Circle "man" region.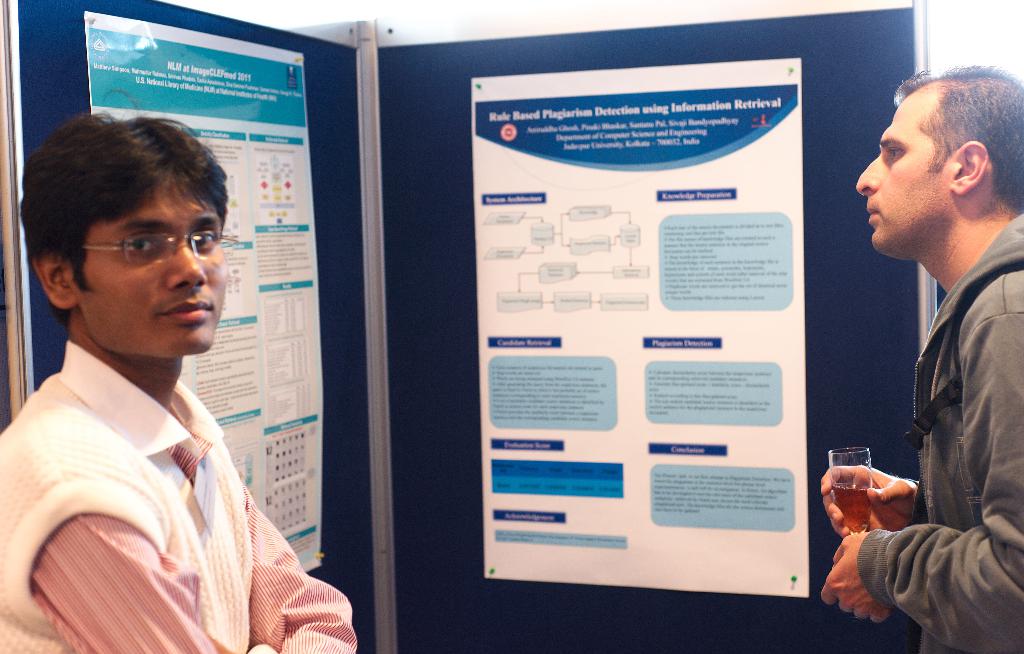
Region: rect(0, 91, 358, 653).
